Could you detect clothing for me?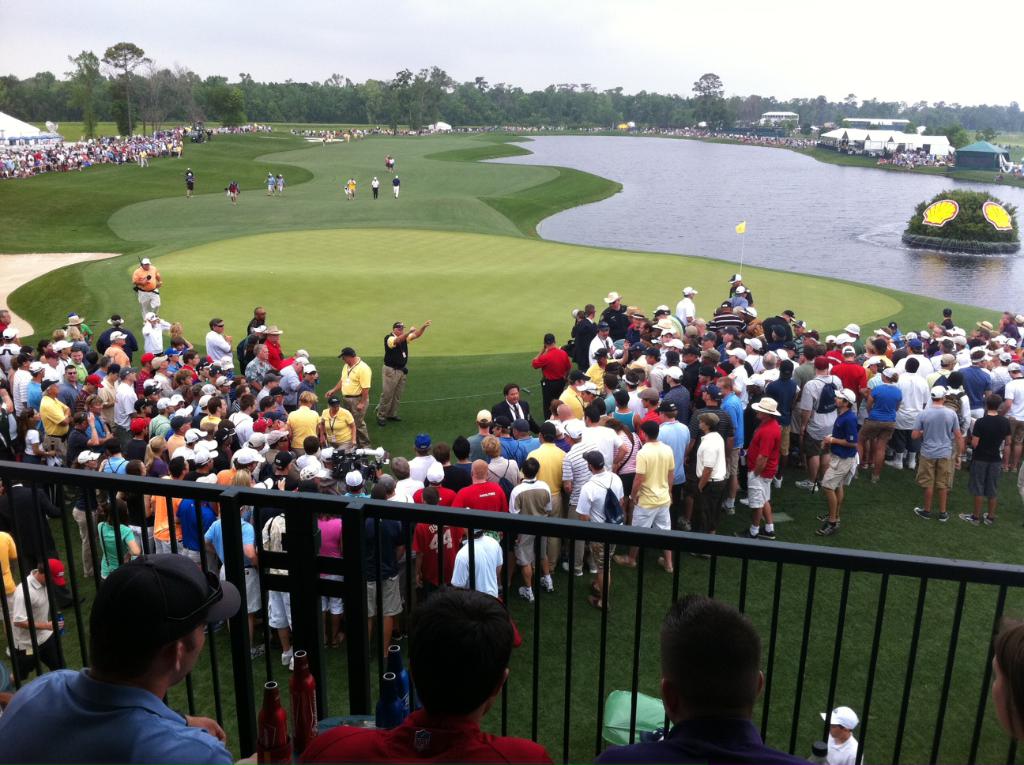
Detection result: 729,285,751,320.
